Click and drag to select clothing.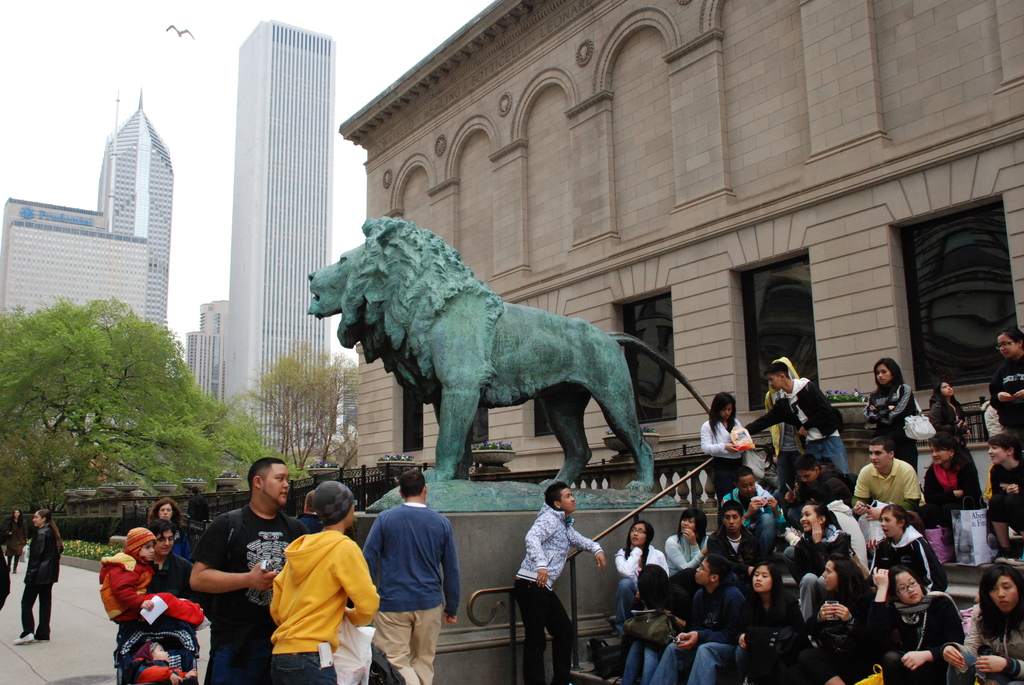
Selection: 866/374/915/468.
